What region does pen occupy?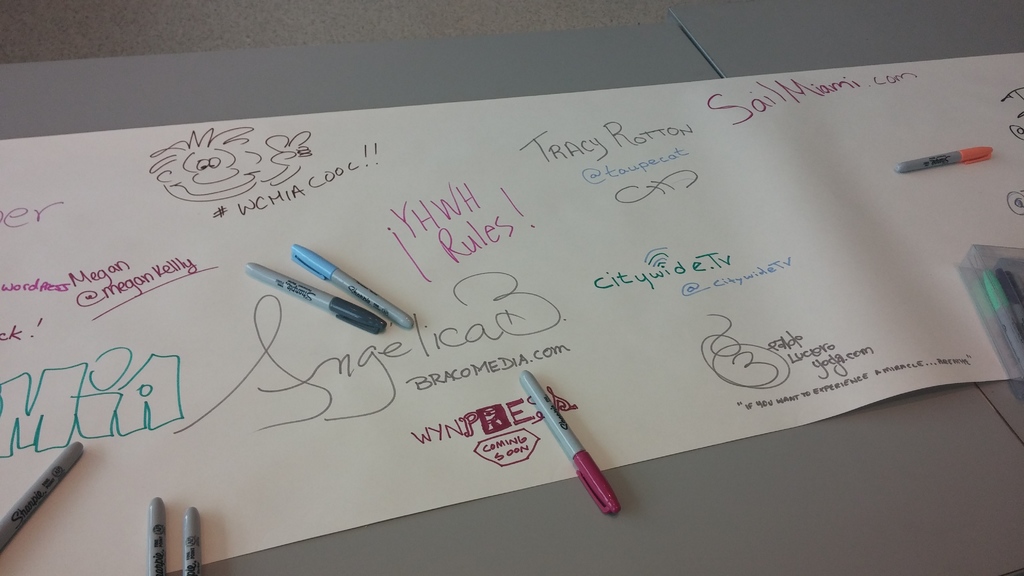
[890, 138, 993, 171].
